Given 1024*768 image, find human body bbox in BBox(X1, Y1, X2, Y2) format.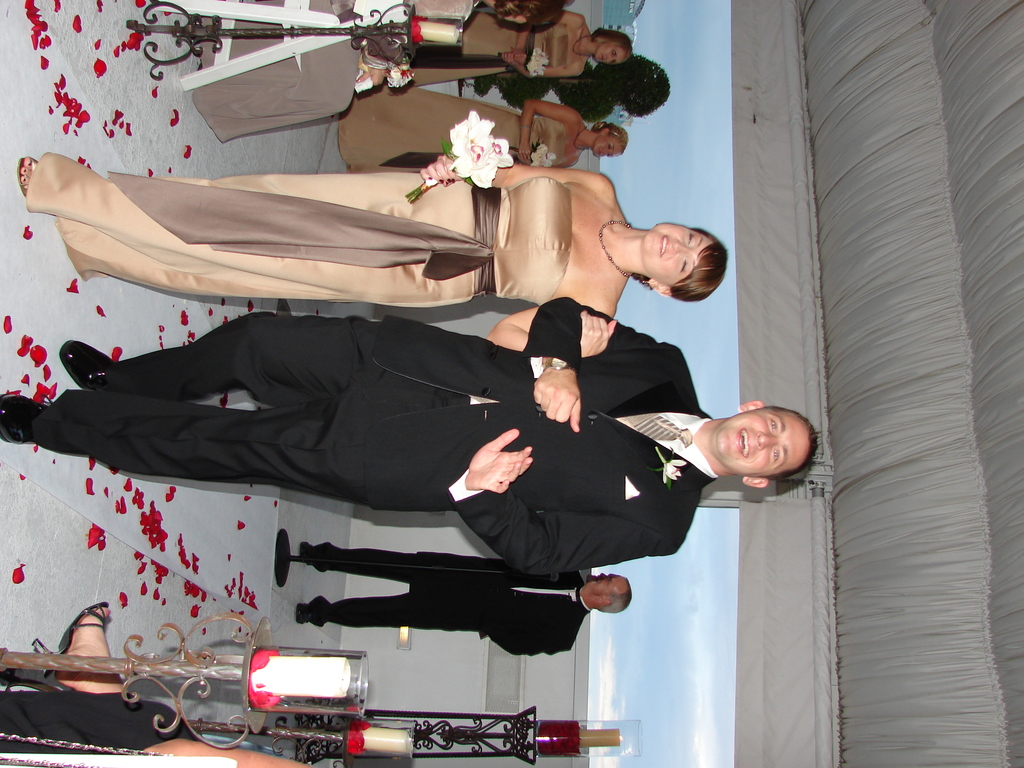
BBox(0, 298, 725, 575).
